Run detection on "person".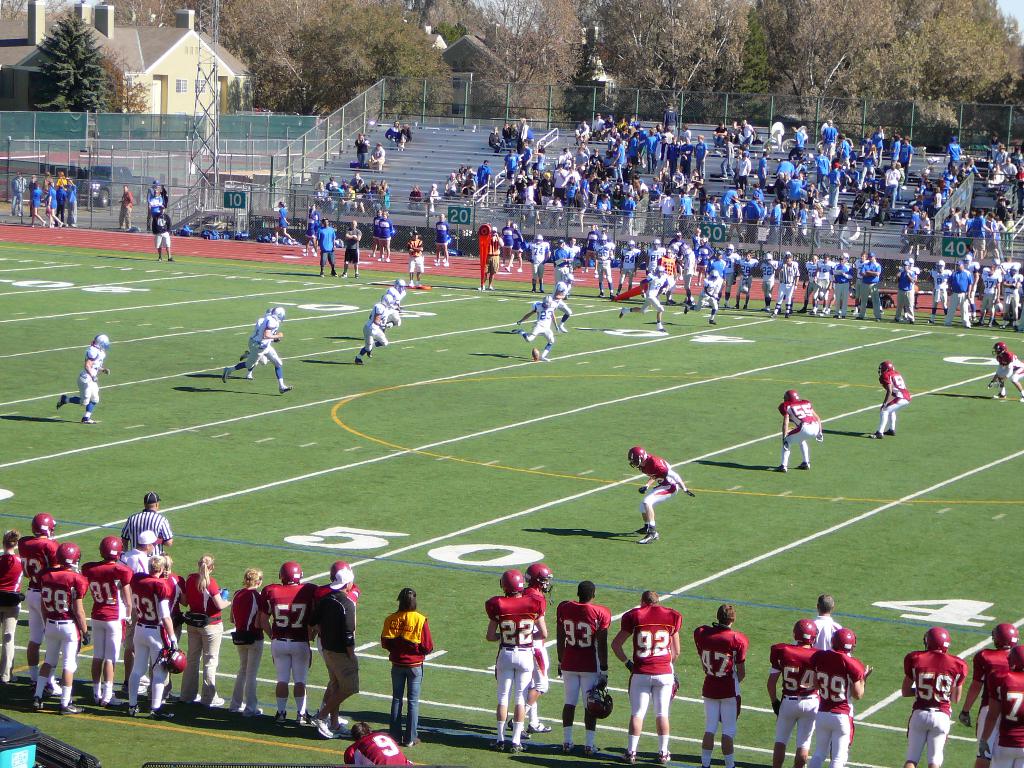
Result: [133, 495, 168, 550].
